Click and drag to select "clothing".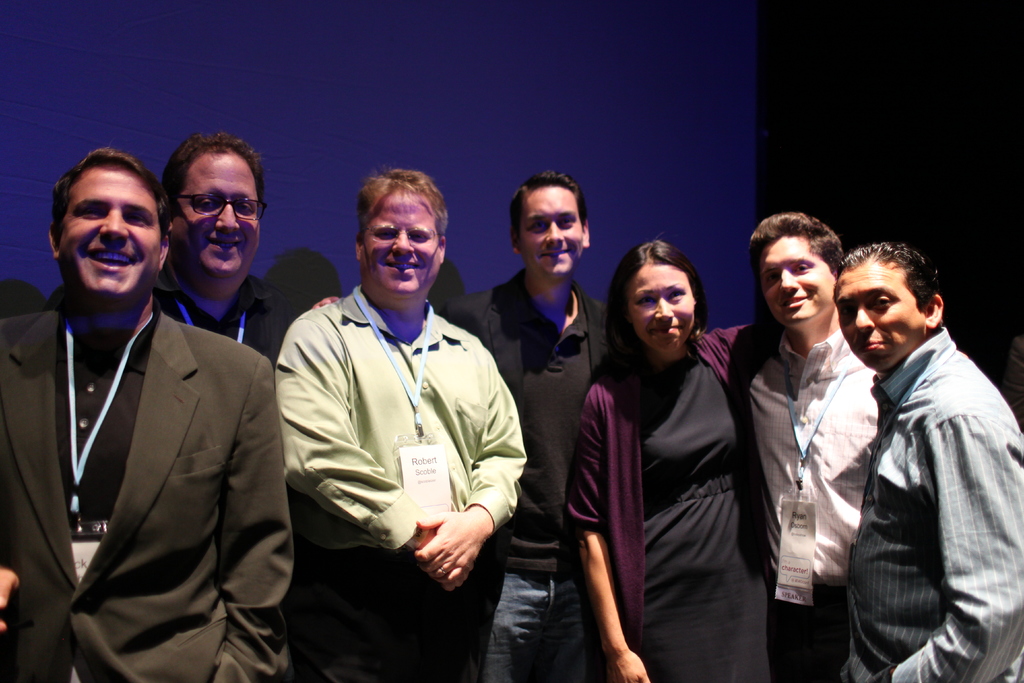
Selection: 847:323:1023:682.
